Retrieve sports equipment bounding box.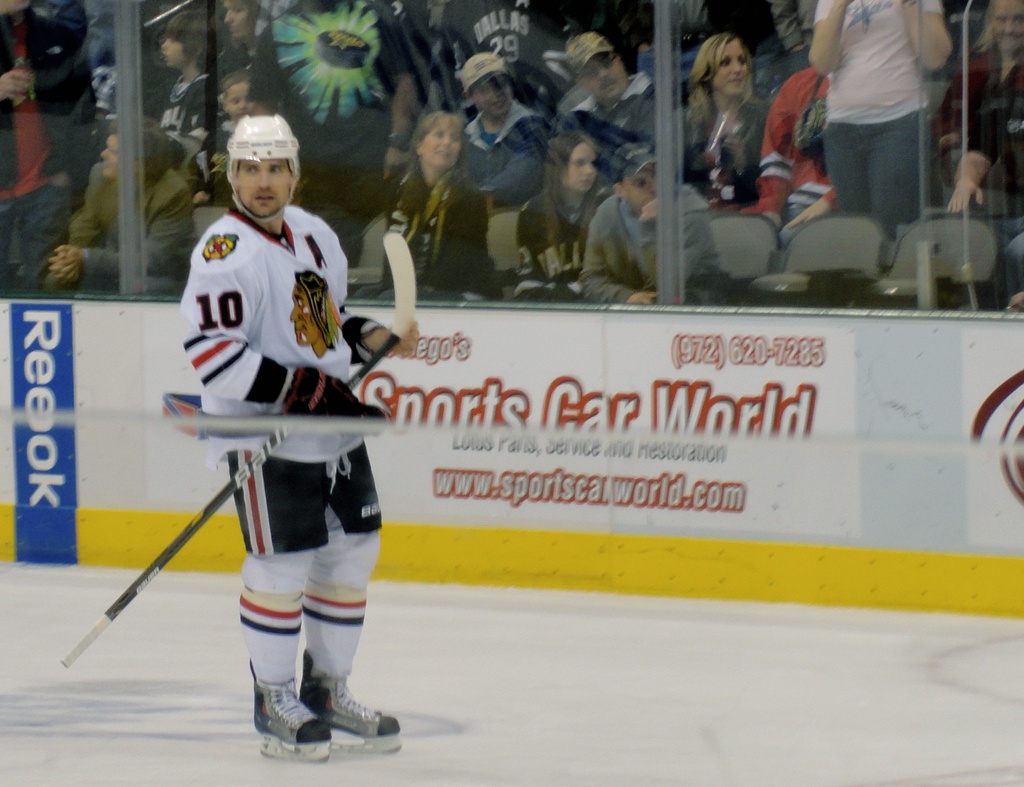
Bounding box: 298 652 402 756.
